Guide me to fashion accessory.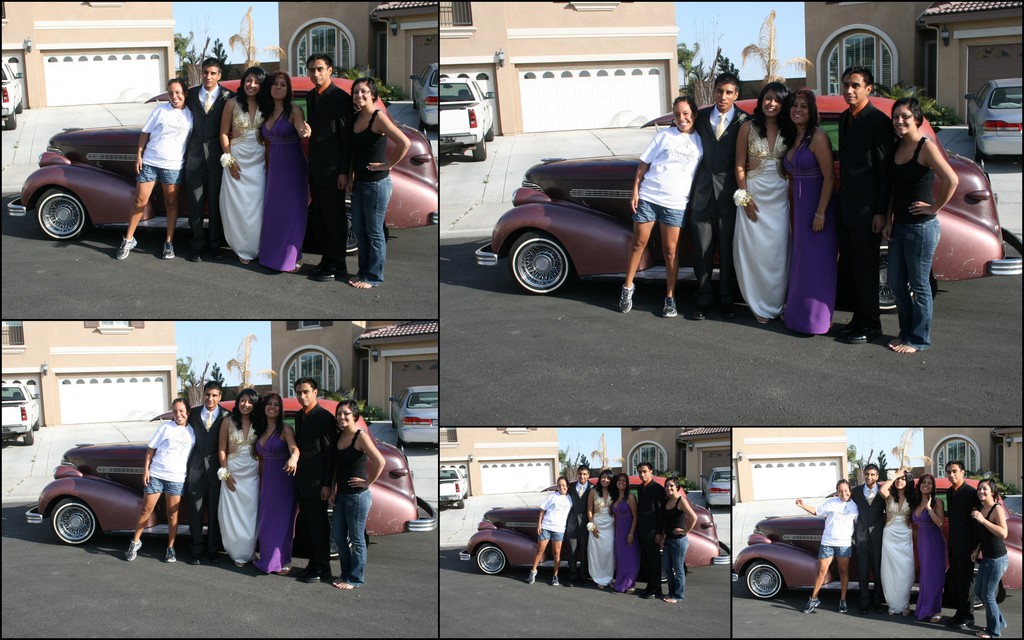
Guidance: left=616, top=283, right=636, bottom=314.
